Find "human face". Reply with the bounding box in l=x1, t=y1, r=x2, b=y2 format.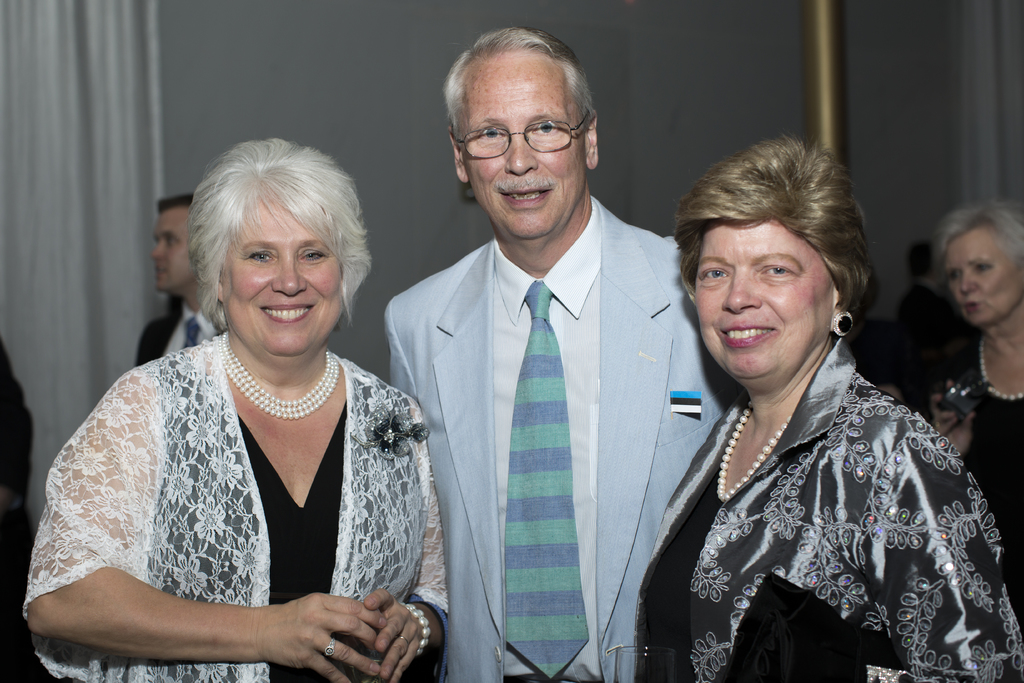
l=941, t=225, r=1021, b=325.
